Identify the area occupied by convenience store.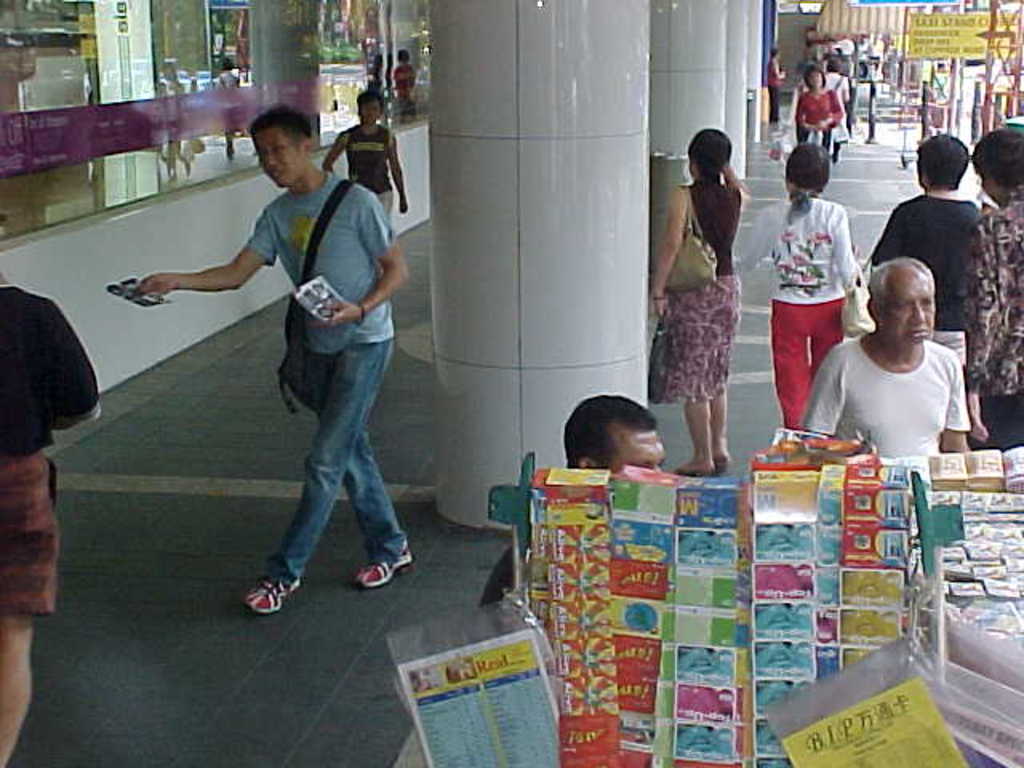
Area: 0 10 1023 739.
